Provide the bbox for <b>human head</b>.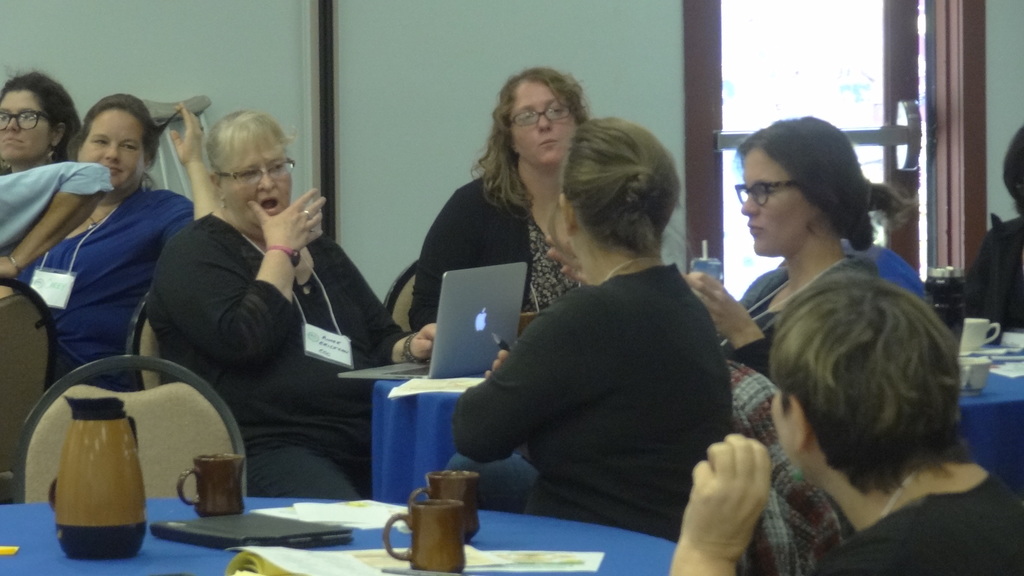
box(63, 88, 163, 198).
